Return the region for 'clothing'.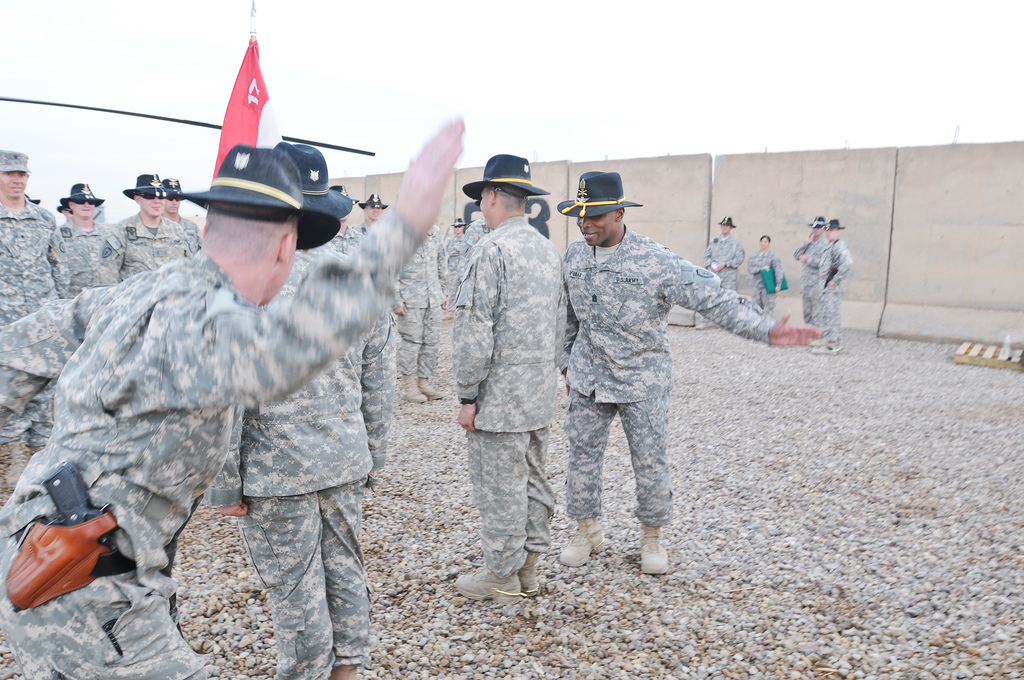
(left=0, top=204, right=423, bottom=679).
